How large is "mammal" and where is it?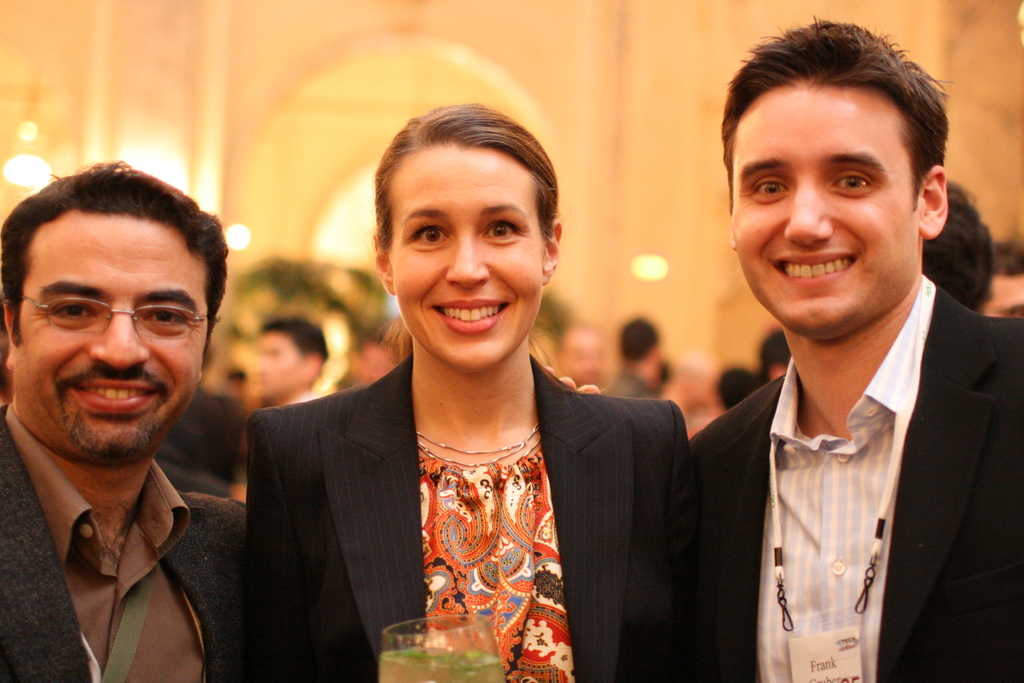
Bounding box: [923,180,995,314].
